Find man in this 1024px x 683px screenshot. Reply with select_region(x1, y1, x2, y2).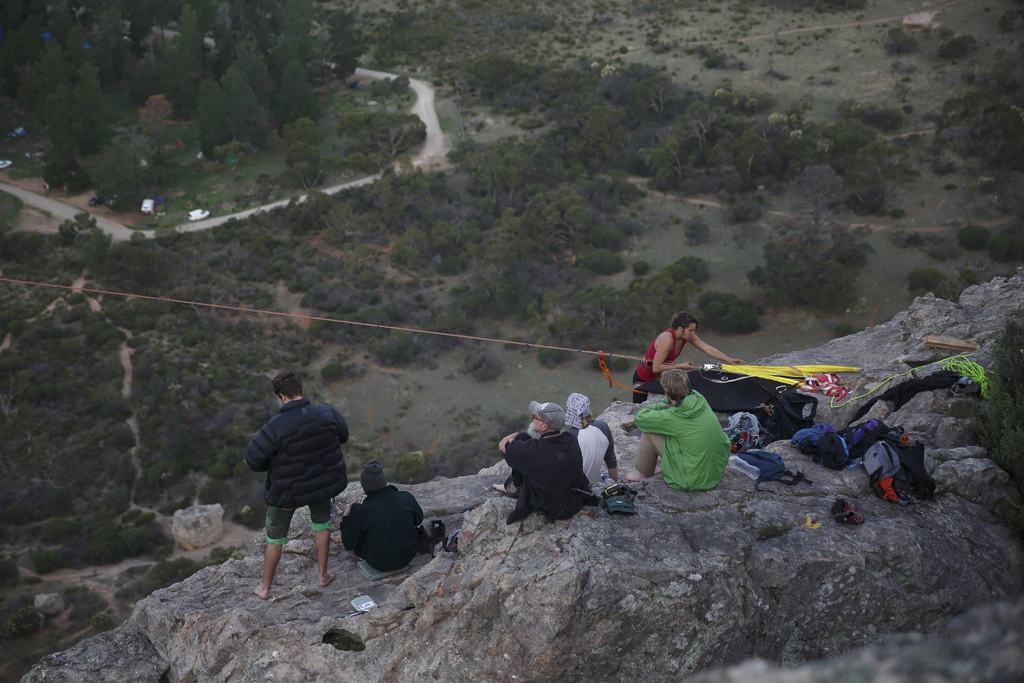
select_region(241, 376, 358, 604).
